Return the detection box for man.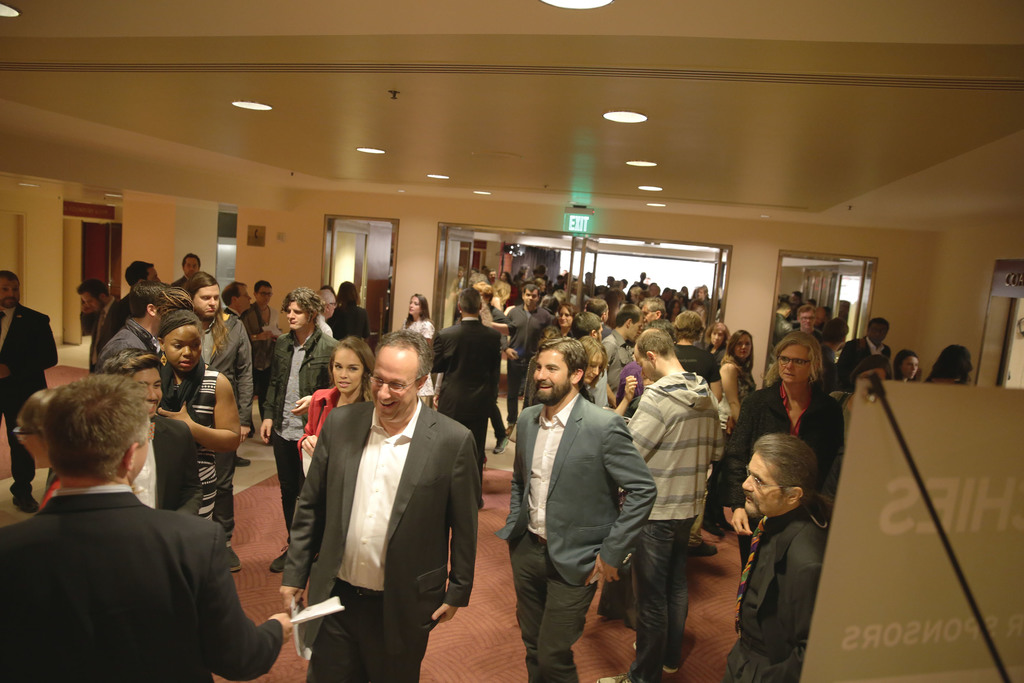
bbox=(221, 282, 250, 330).
